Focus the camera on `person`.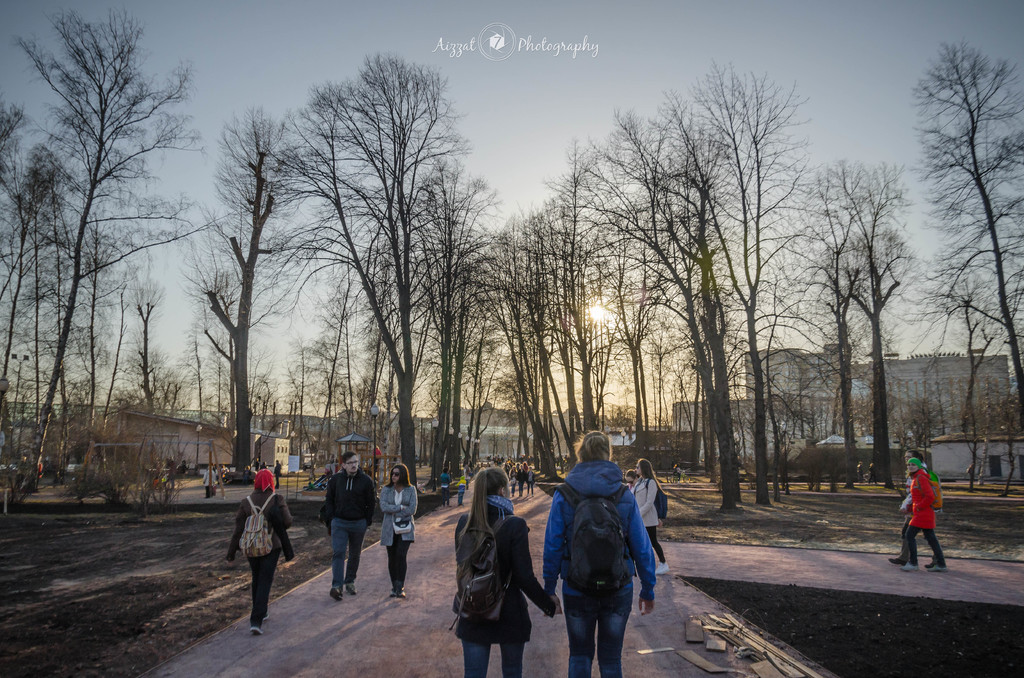
Focus region: [898,456,948,572].
